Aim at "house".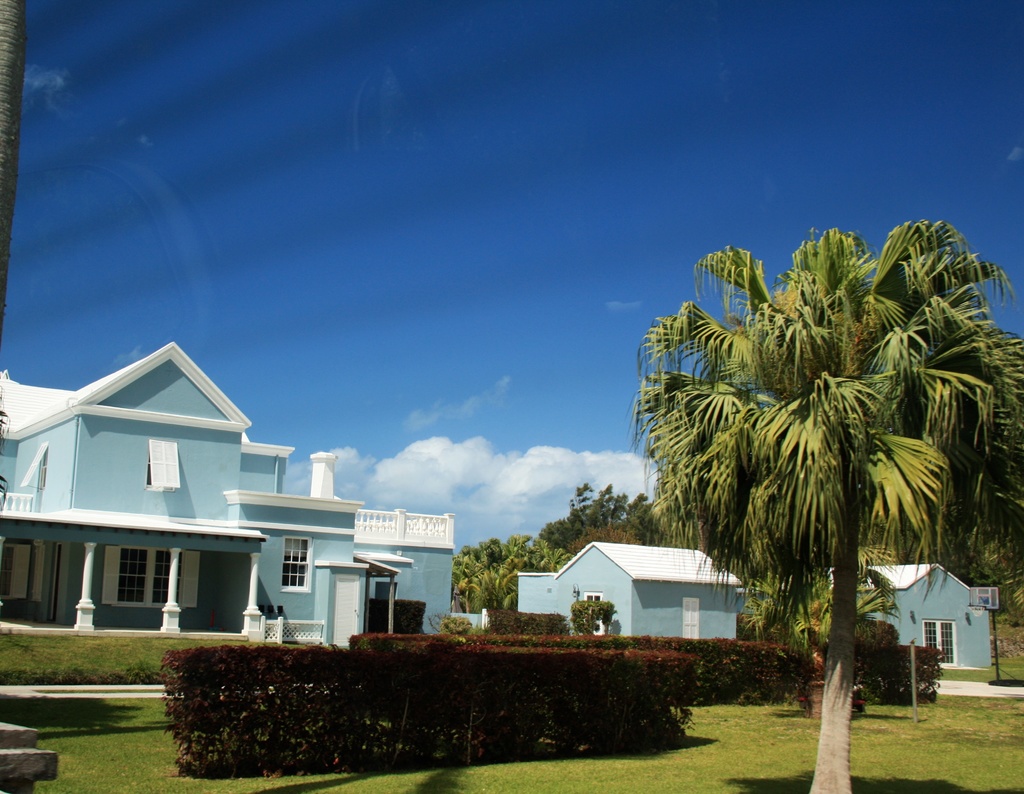
Aimed at {"x1": 15, "y1": 333, "x2": 463, "y2": 657}.
